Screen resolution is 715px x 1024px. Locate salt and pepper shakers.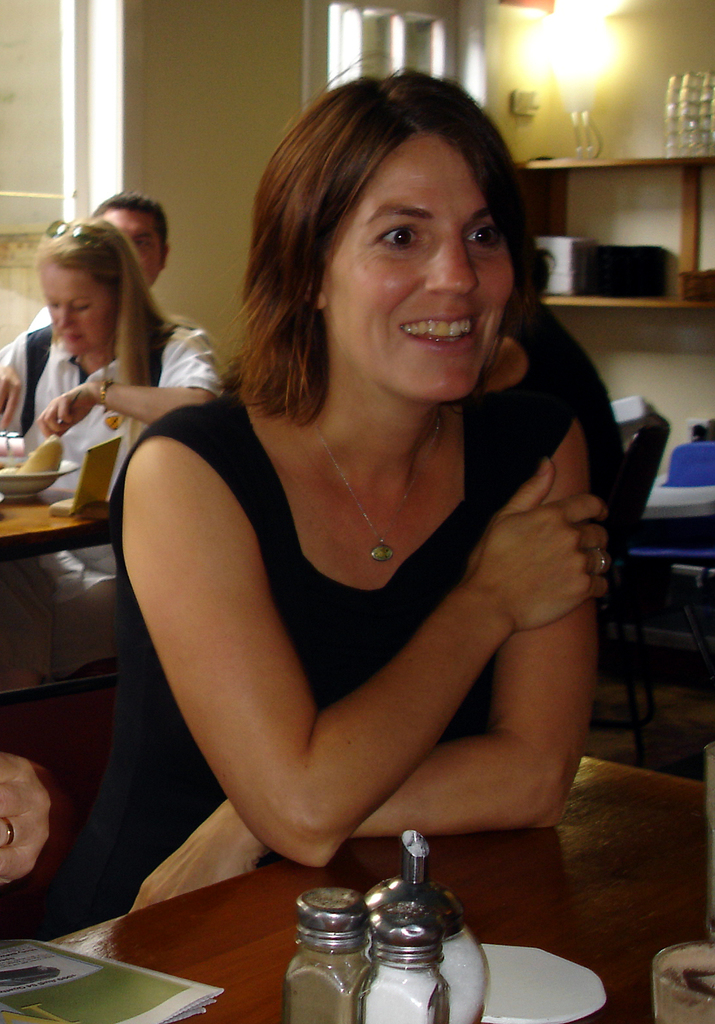
bbox=[286, 880, 366, 1023].
